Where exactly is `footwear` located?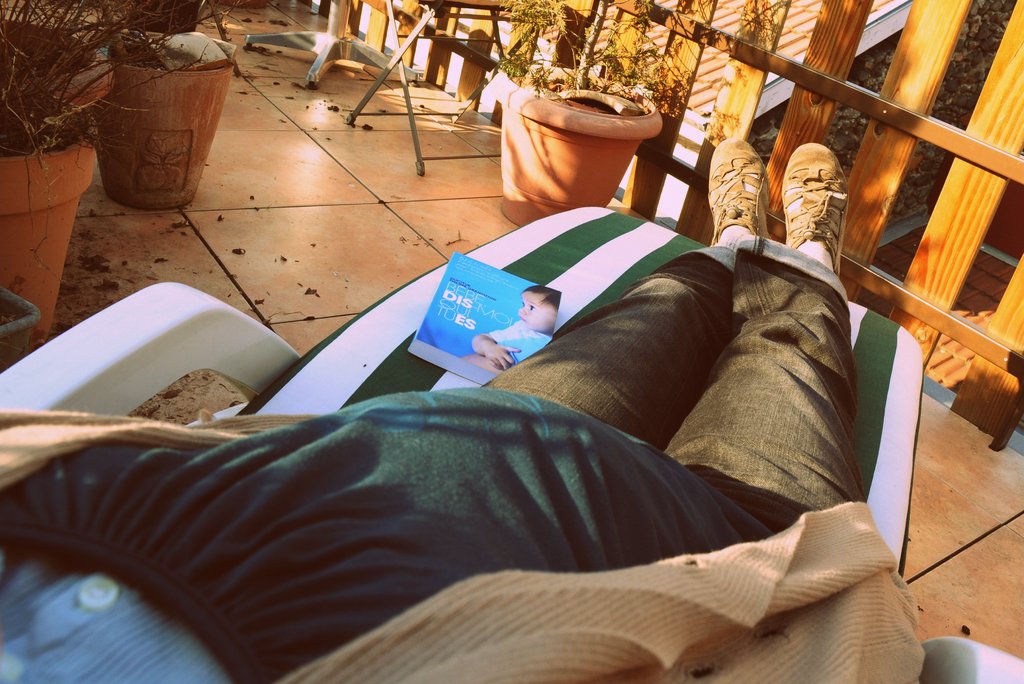
Its bounding box is <bbox>783, 140, 847, 272</bbox>.
